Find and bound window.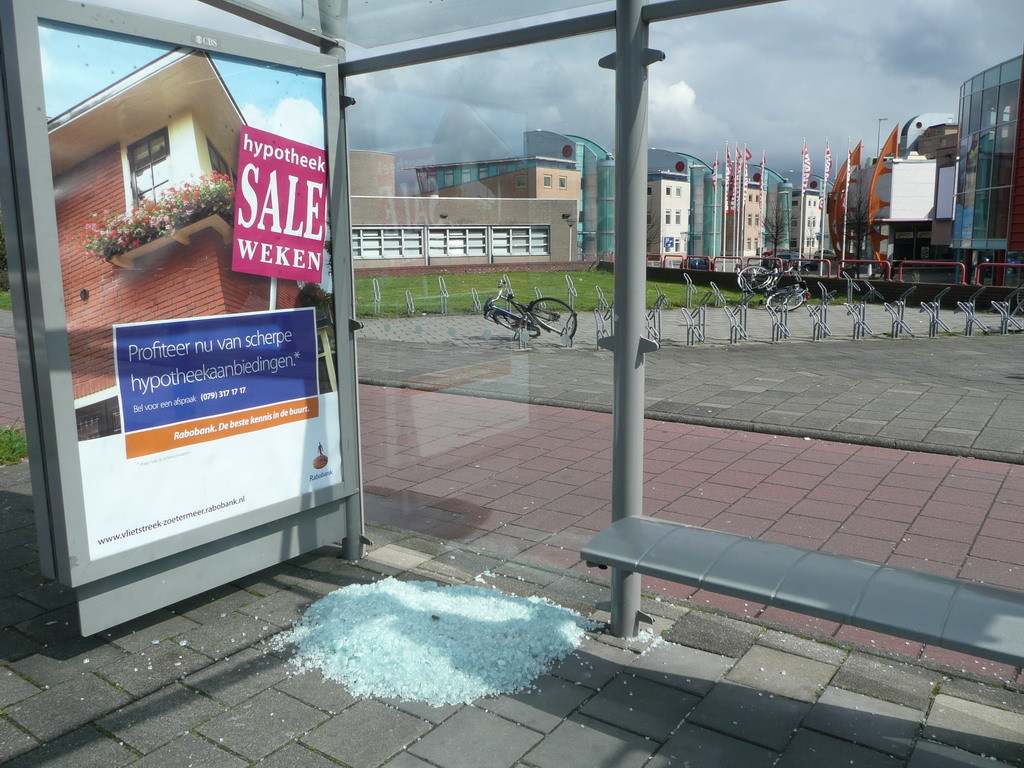
Bound: bbox=[676, 237, 681, 252].
